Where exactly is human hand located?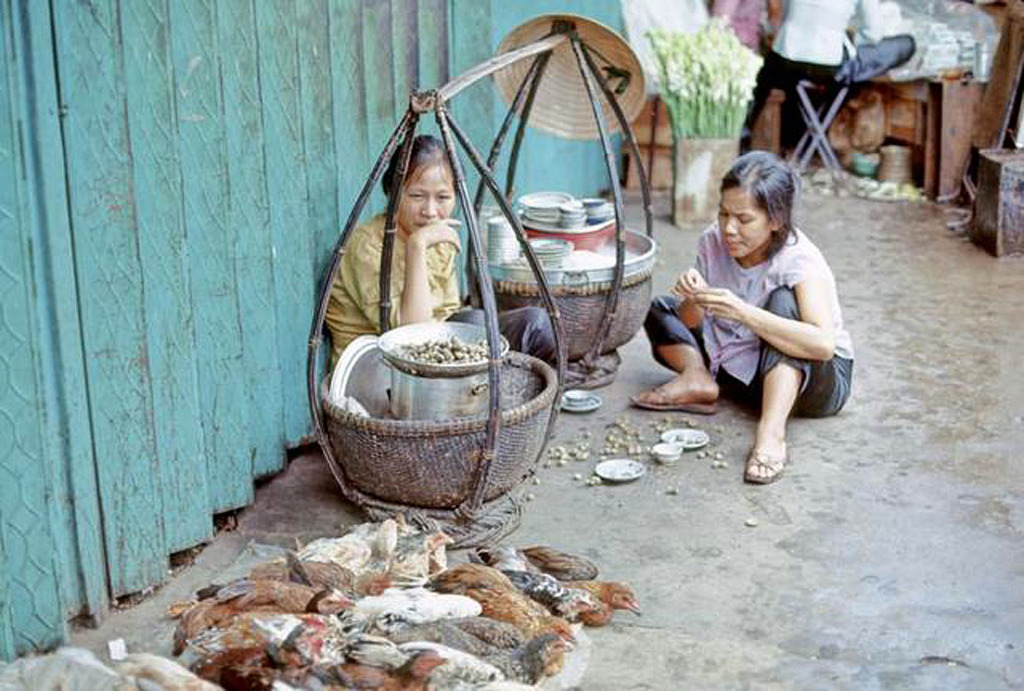
Its bounding box is [671,268,703,302].
